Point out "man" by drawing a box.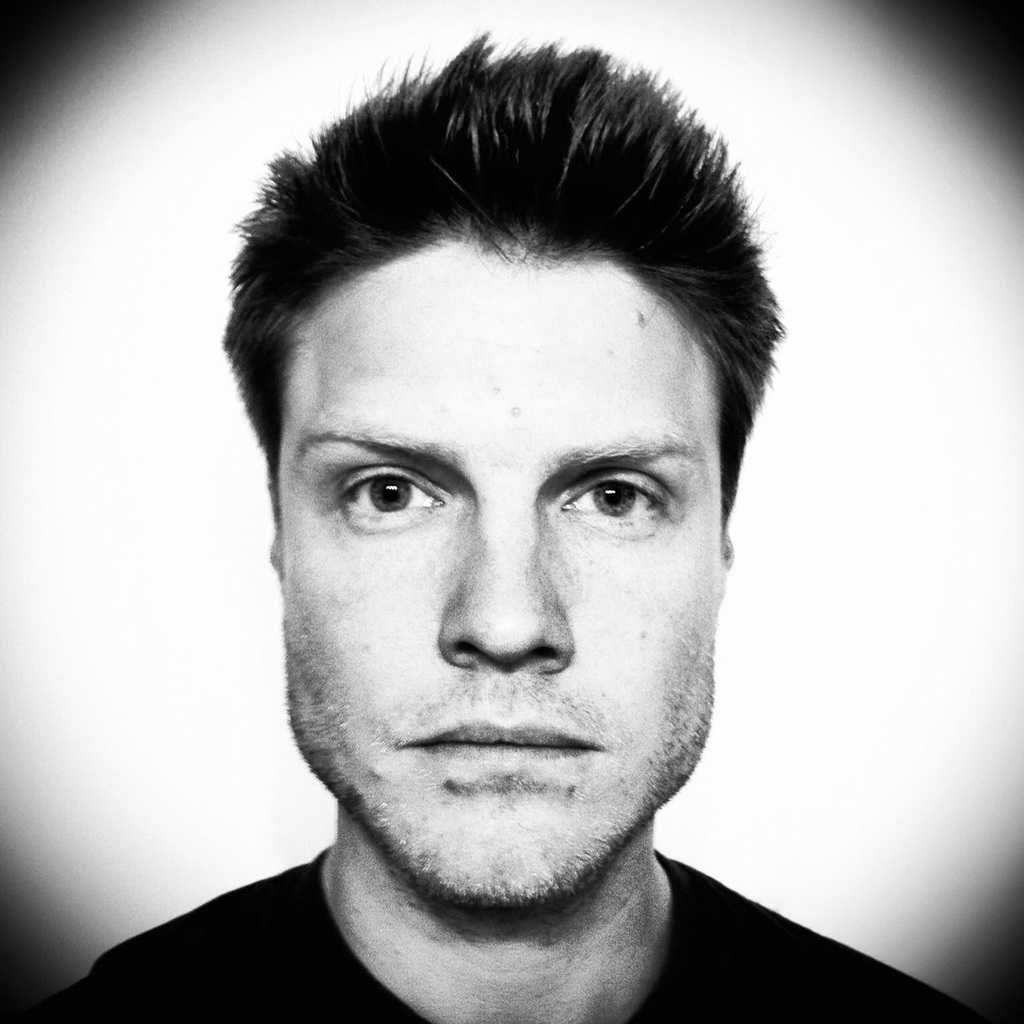
crop(0, 31, 980, 1023).
